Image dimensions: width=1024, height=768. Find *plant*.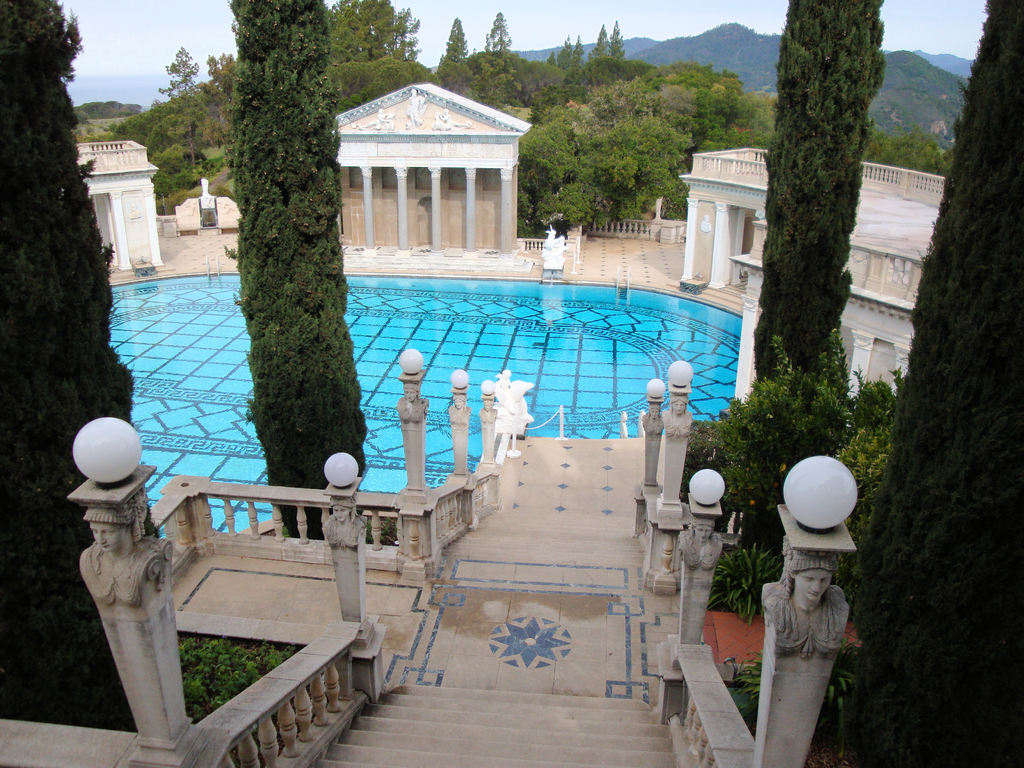
x1=734 y1=673 x2=774 y2=728.
